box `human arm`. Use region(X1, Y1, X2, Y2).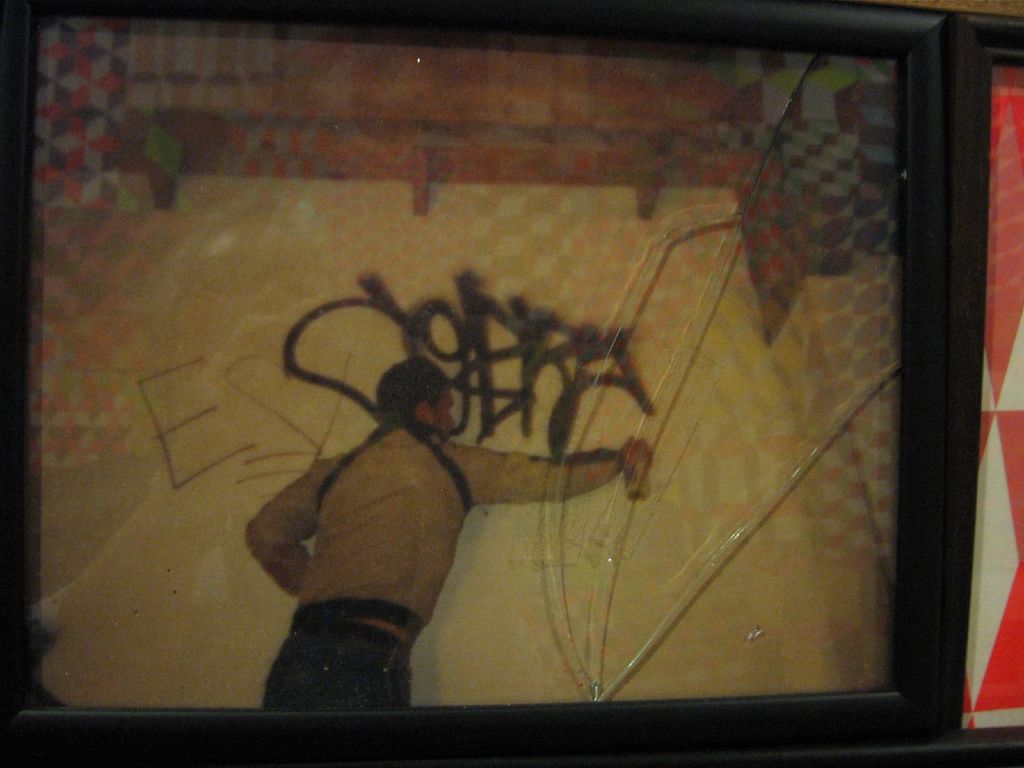
region(449, 446, 657, 504).
